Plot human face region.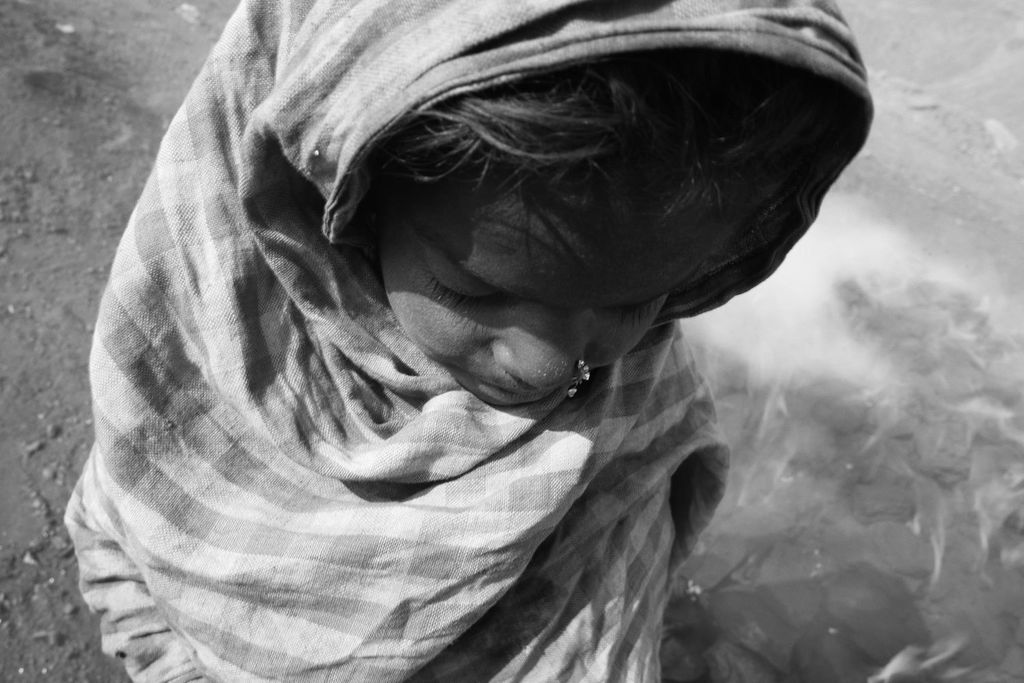
Plotted at 378/170/744/408.
